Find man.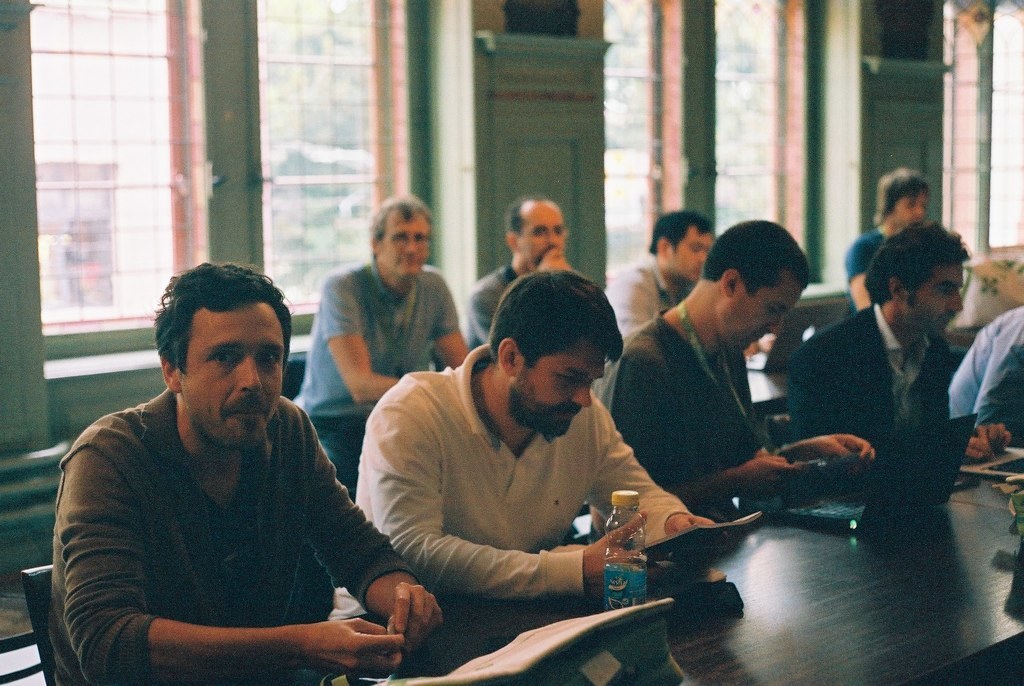
x1=587 y1=220 x2=879 y2=539.
